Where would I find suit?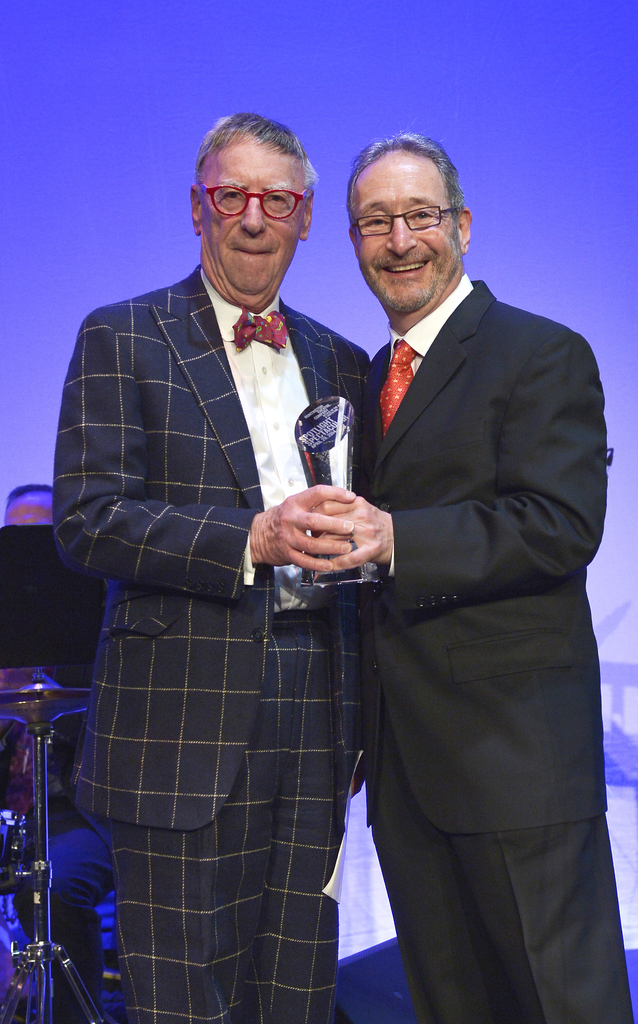
At select_region(306, 186, 612, 970).
